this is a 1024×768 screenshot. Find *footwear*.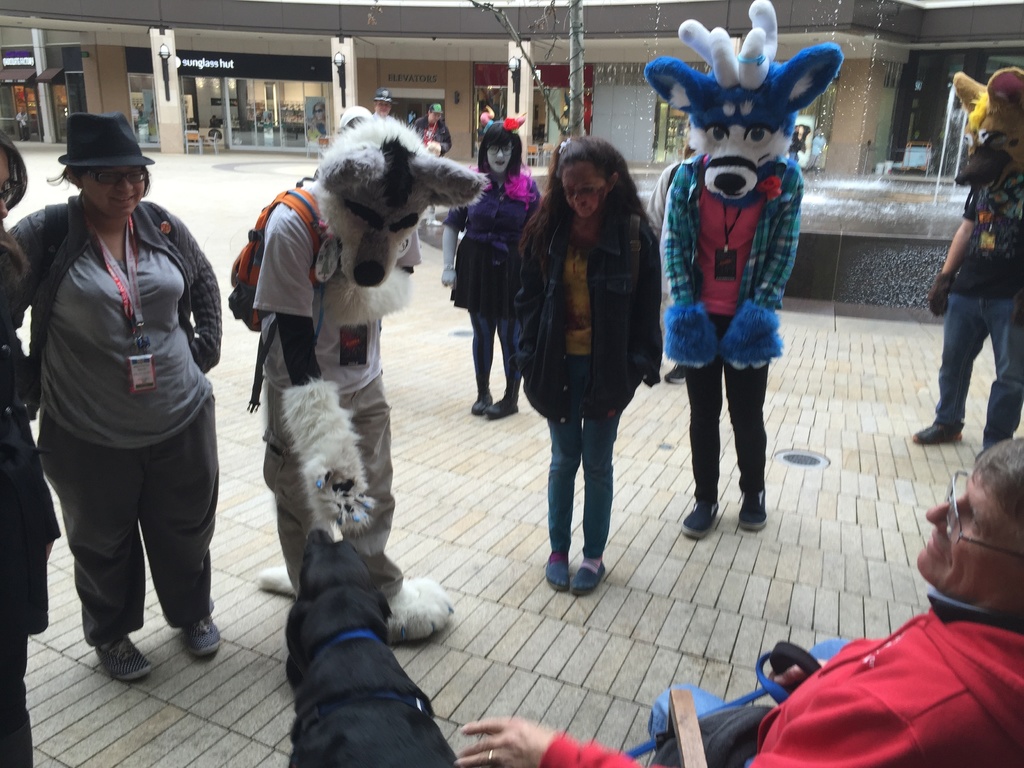
Bounding box: rect(486, 399, 517, 415).
